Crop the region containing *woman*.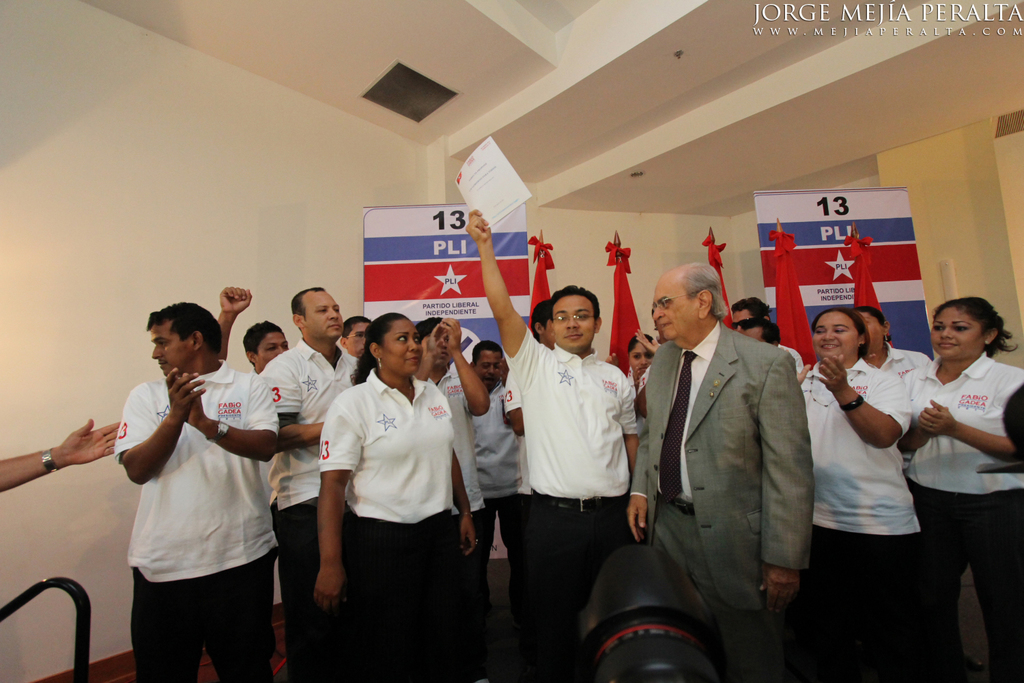
Crop region: bbox(625, 333, 662, 432).
